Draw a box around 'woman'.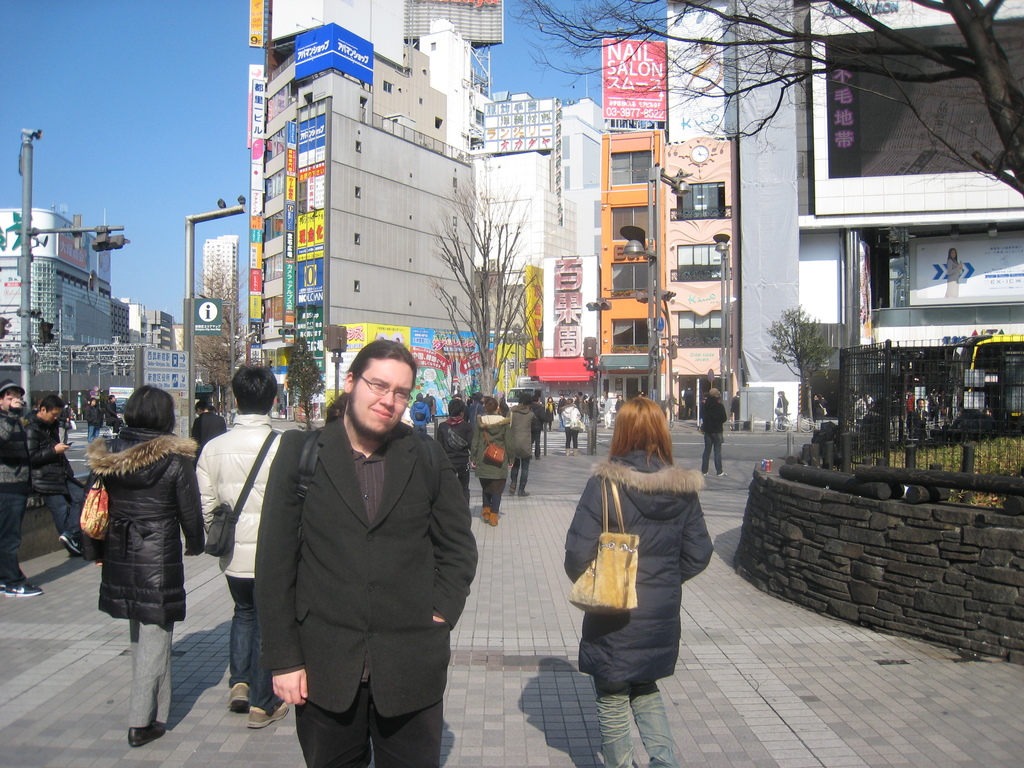
[left=470, top=396, right=515, bottom=525].
